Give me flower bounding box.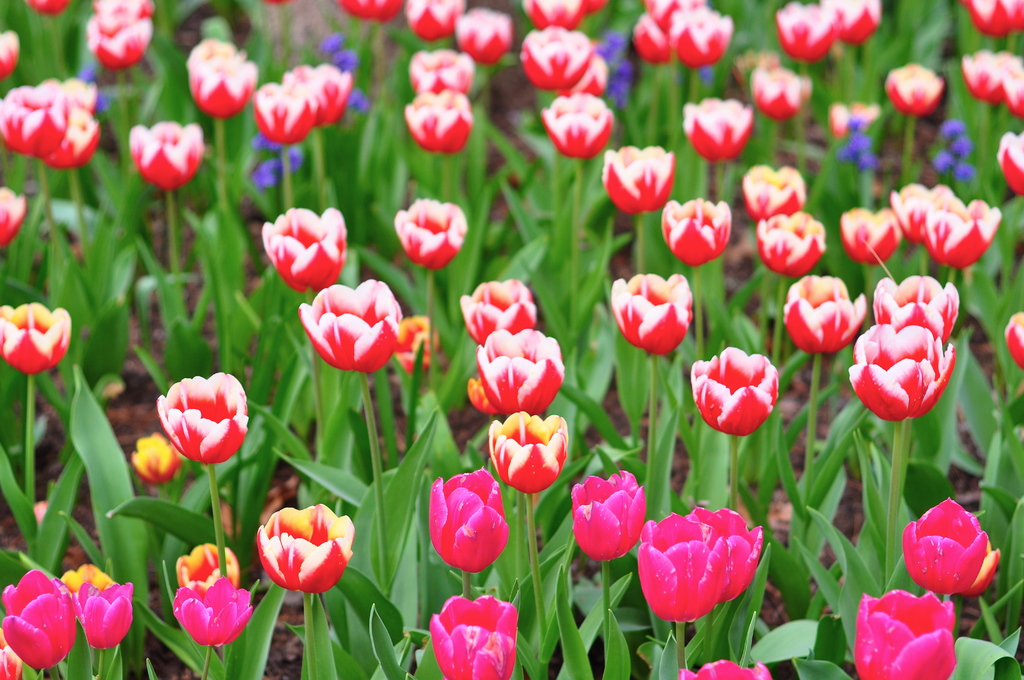
crop(510, 0, 602, 24).
